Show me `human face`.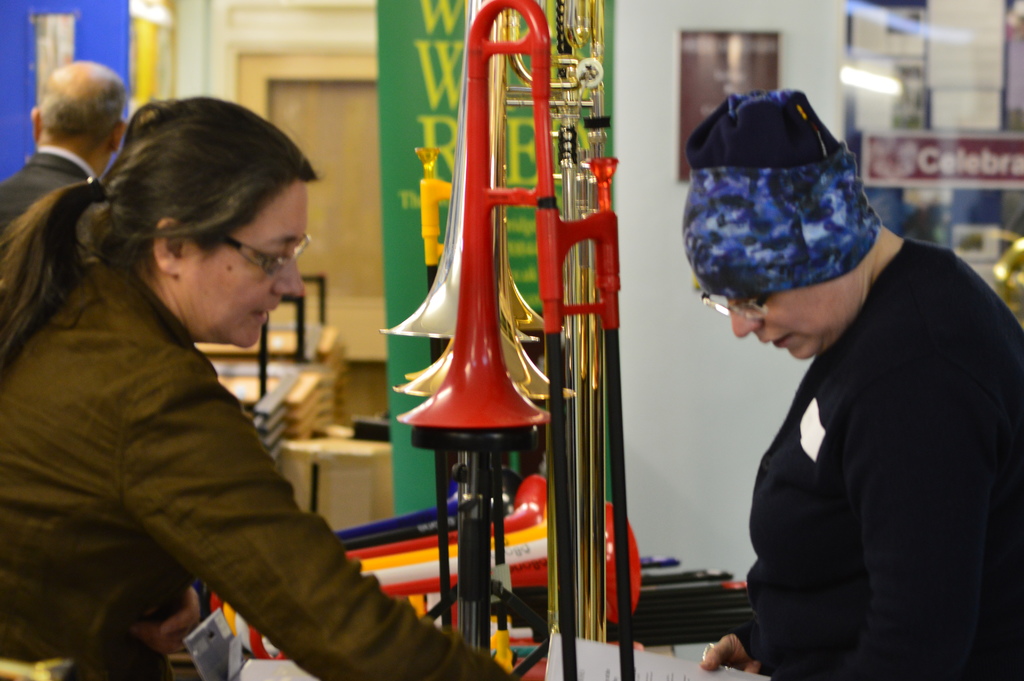
`human face` is here: box=[178, 179, 317, 348].
